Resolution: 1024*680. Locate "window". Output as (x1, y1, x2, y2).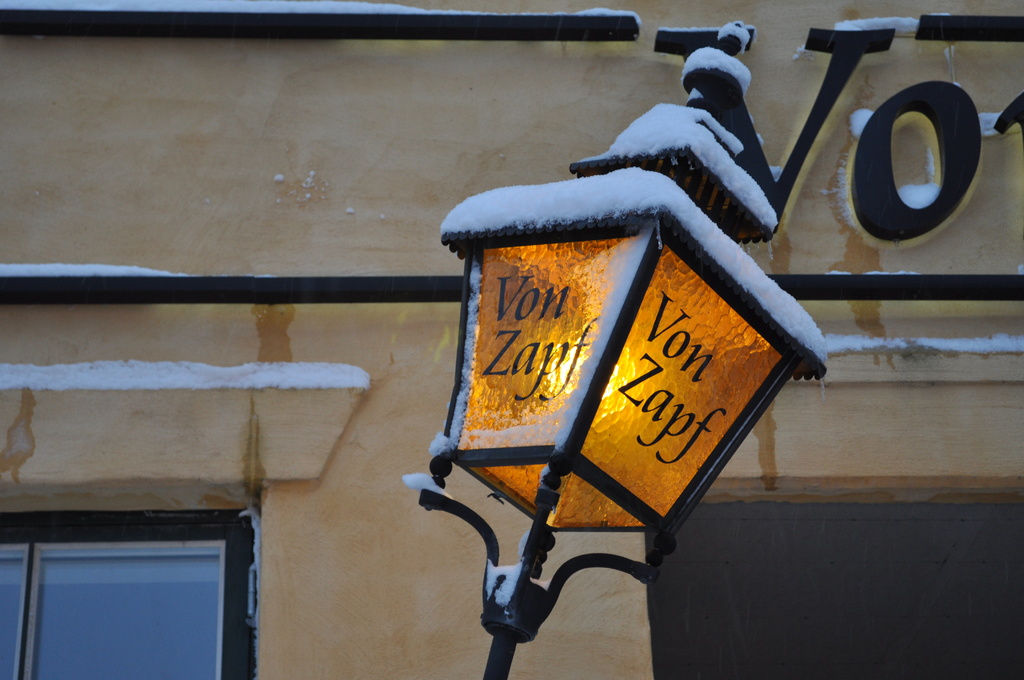
(0, 505, 250, 679).
